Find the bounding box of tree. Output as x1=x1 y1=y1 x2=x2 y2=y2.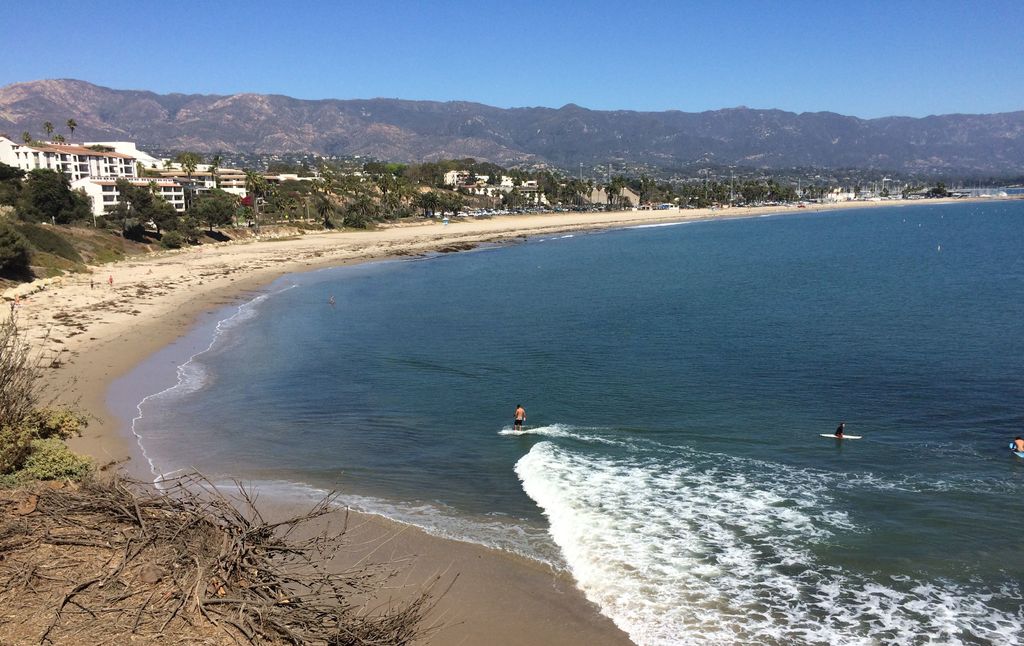
x1=52 y1=133 x2=67 y2=145.
